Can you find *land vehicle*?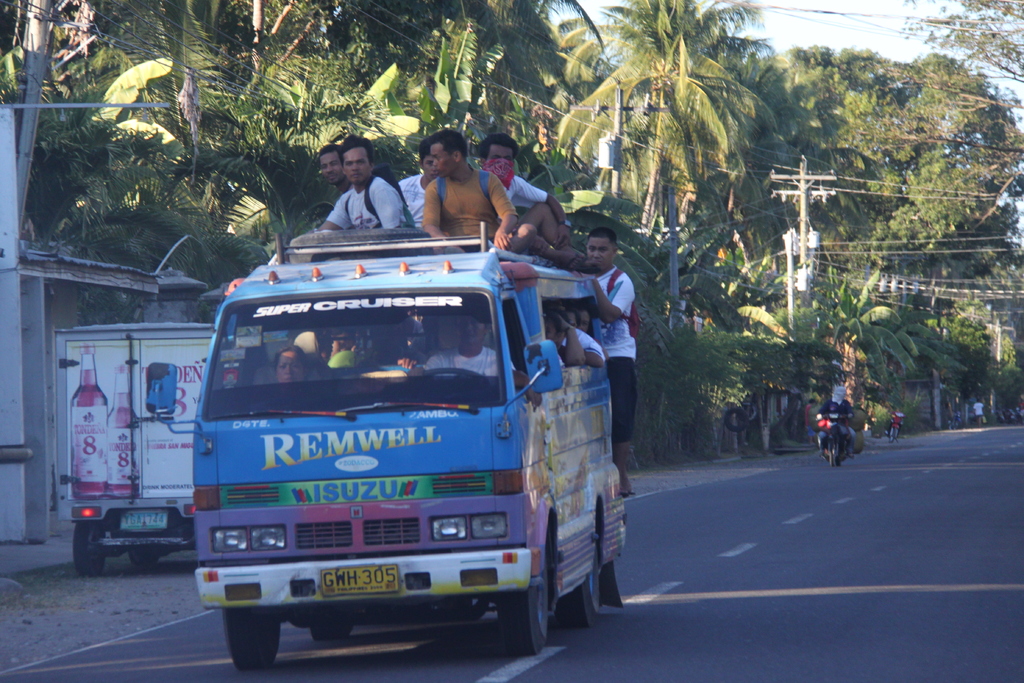
Yes, bounding box: bbox=[56, 315, 248, 577].
